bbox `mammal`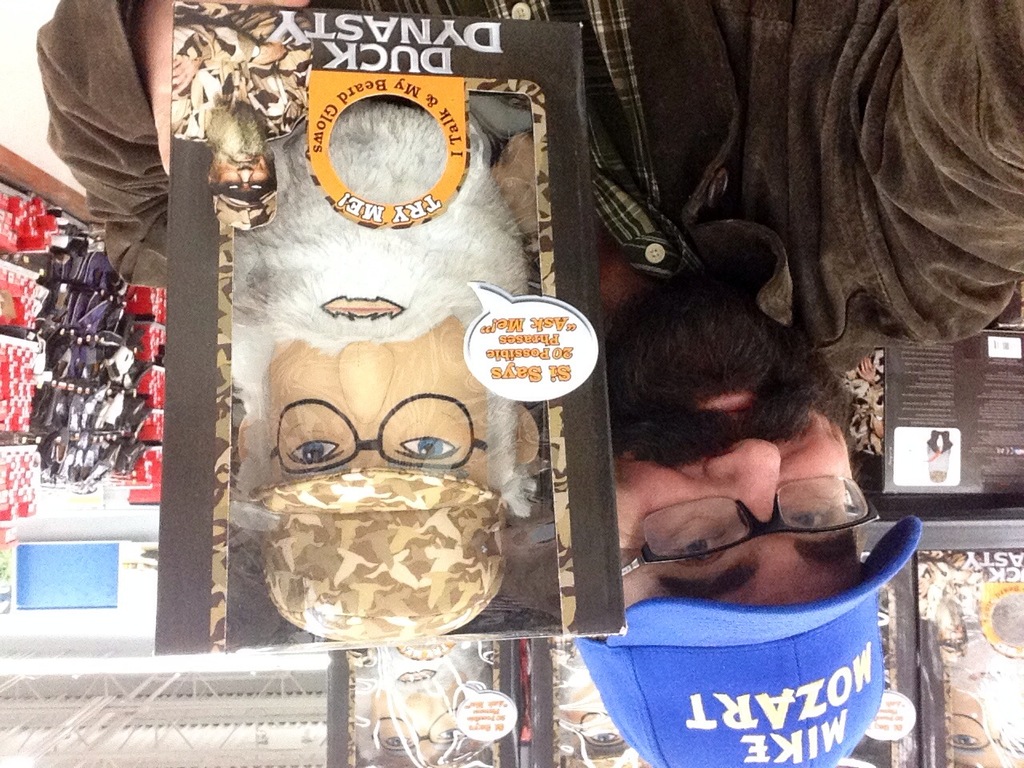
left=205, top=74, right=555, bottom=662
